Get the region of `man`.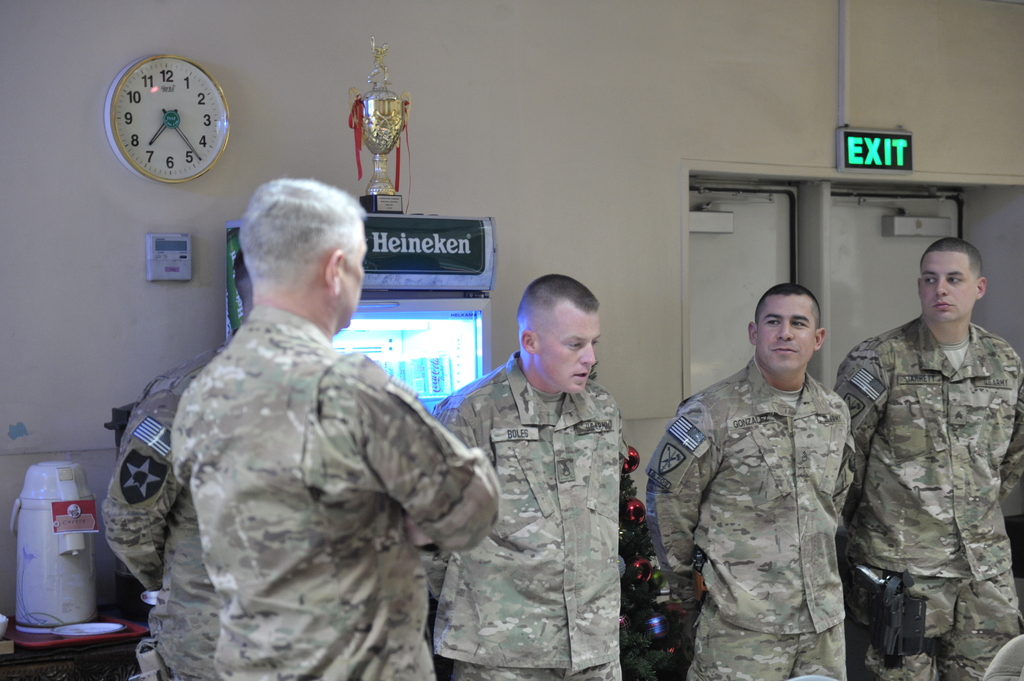
[x1=170, y1=173, x2=504, y2=680].
